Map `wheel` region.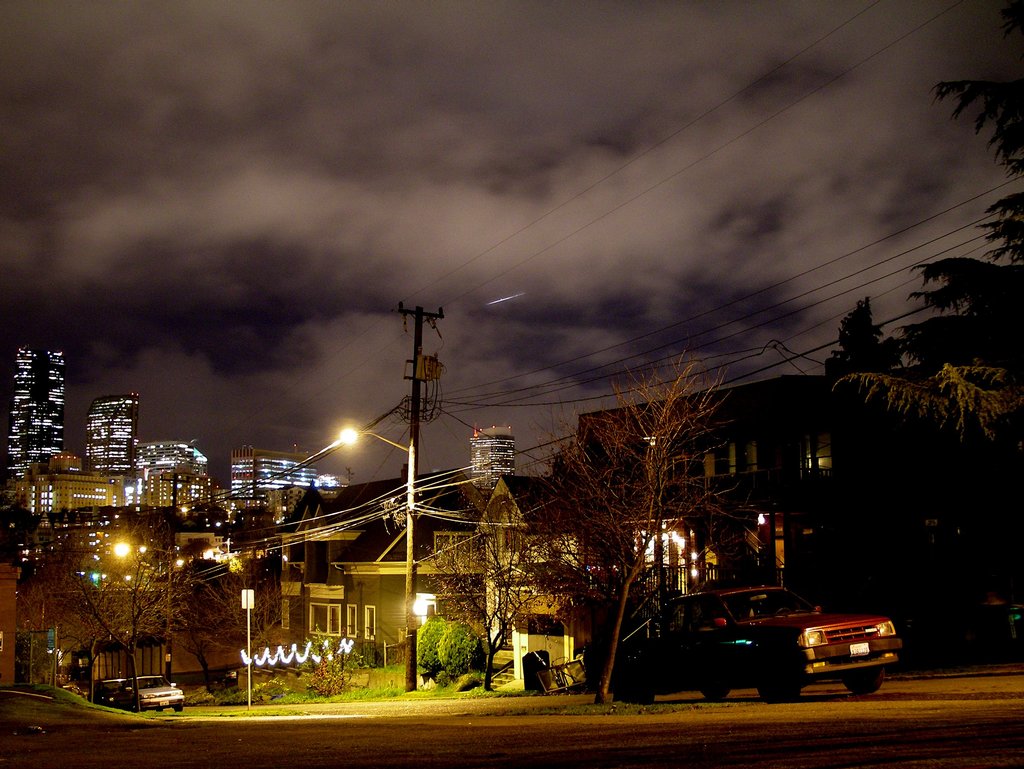
Mapped to bbox=(703, 685, 730, 702).
